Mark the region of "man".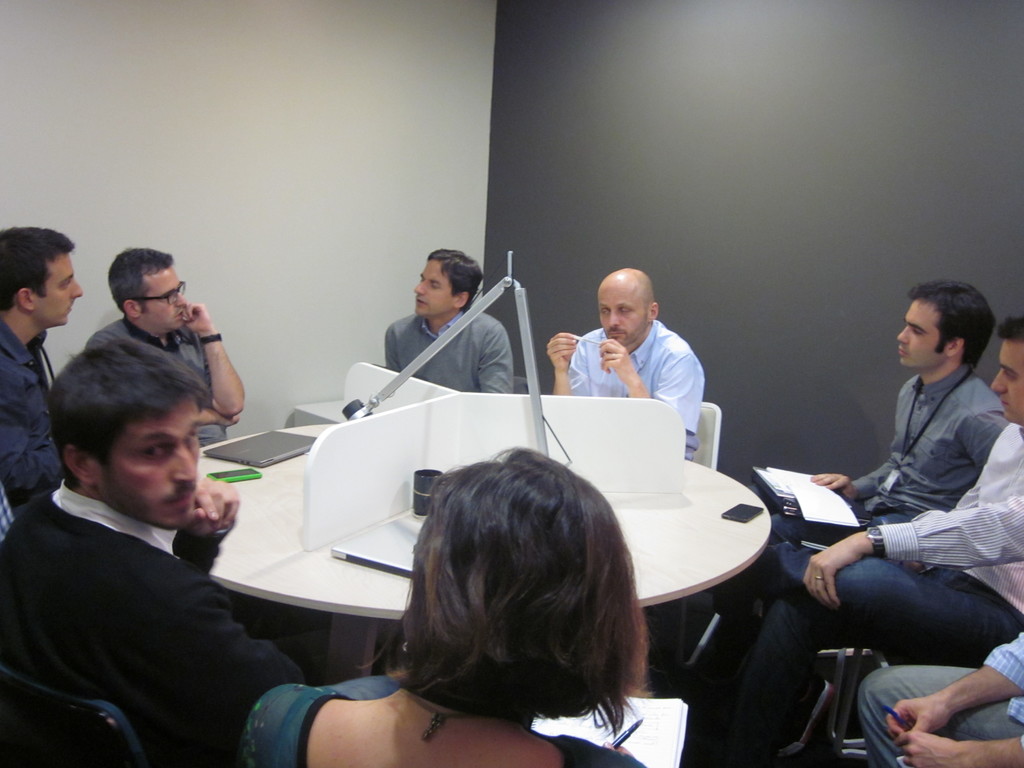
Region: [687, 315, 1023, 767].
